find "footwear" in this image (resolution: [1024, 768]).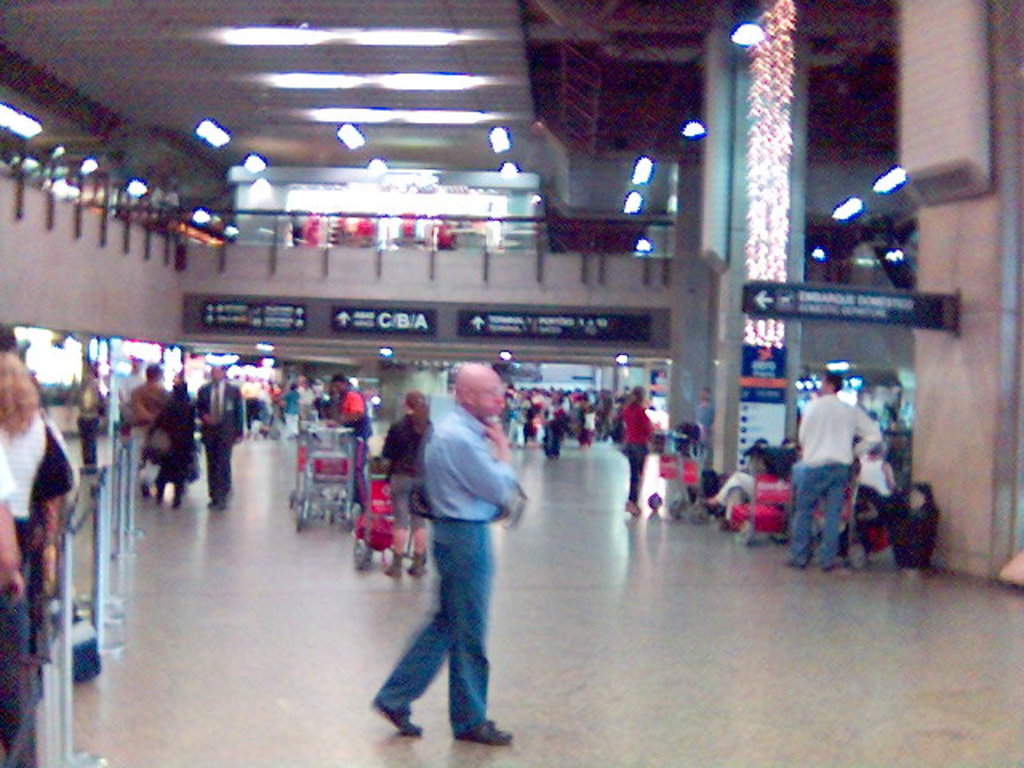
bbox=(781, 552, 806, 565).
